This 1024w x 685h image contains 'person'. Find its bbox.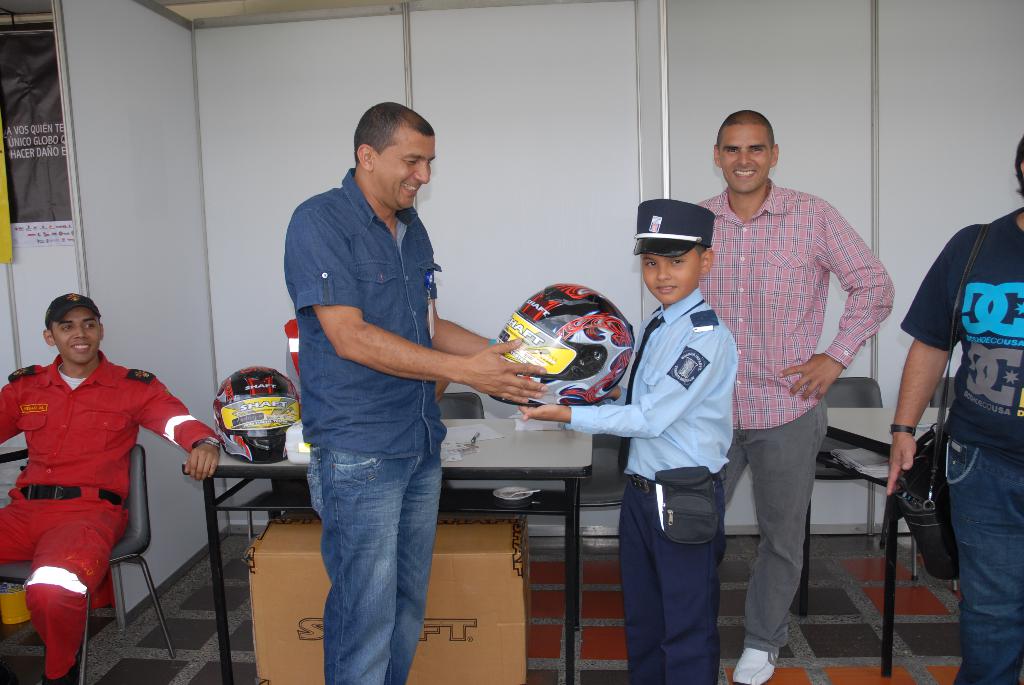
(698, 109, 893, 684).
